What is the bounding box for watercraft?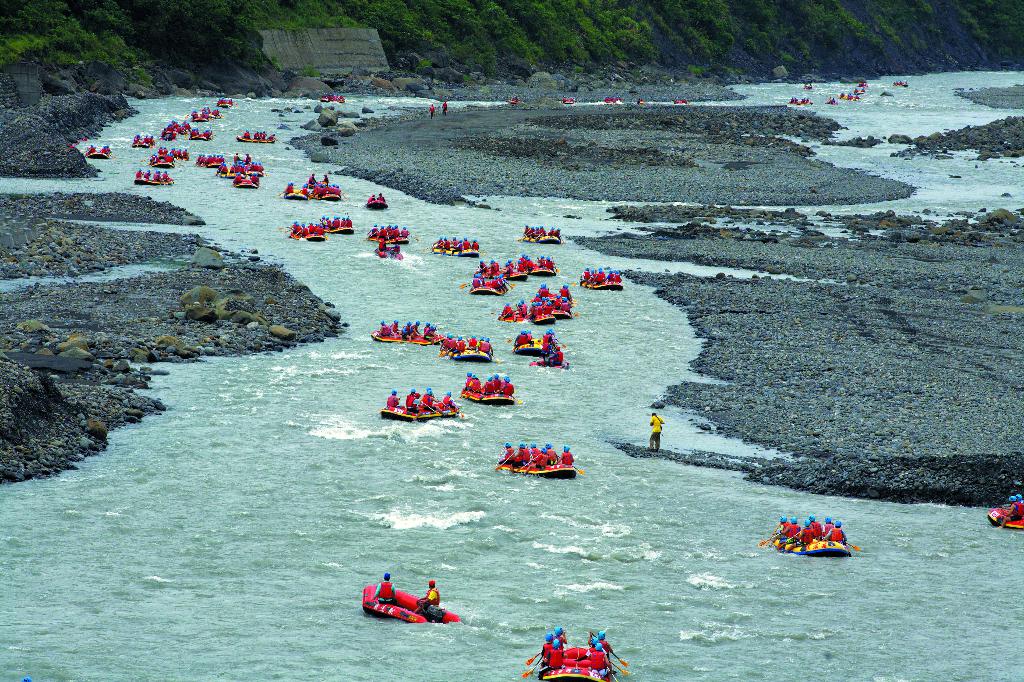
(287,233,324,236).
